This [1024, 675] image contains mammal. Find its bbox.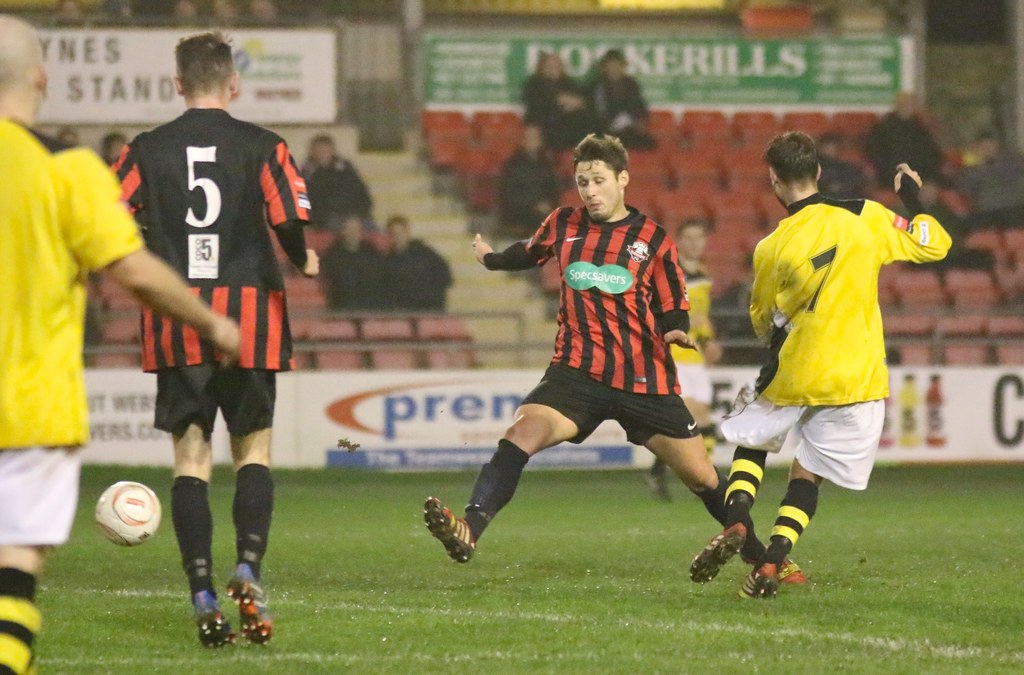
<box>688,127,953,600</box>.
